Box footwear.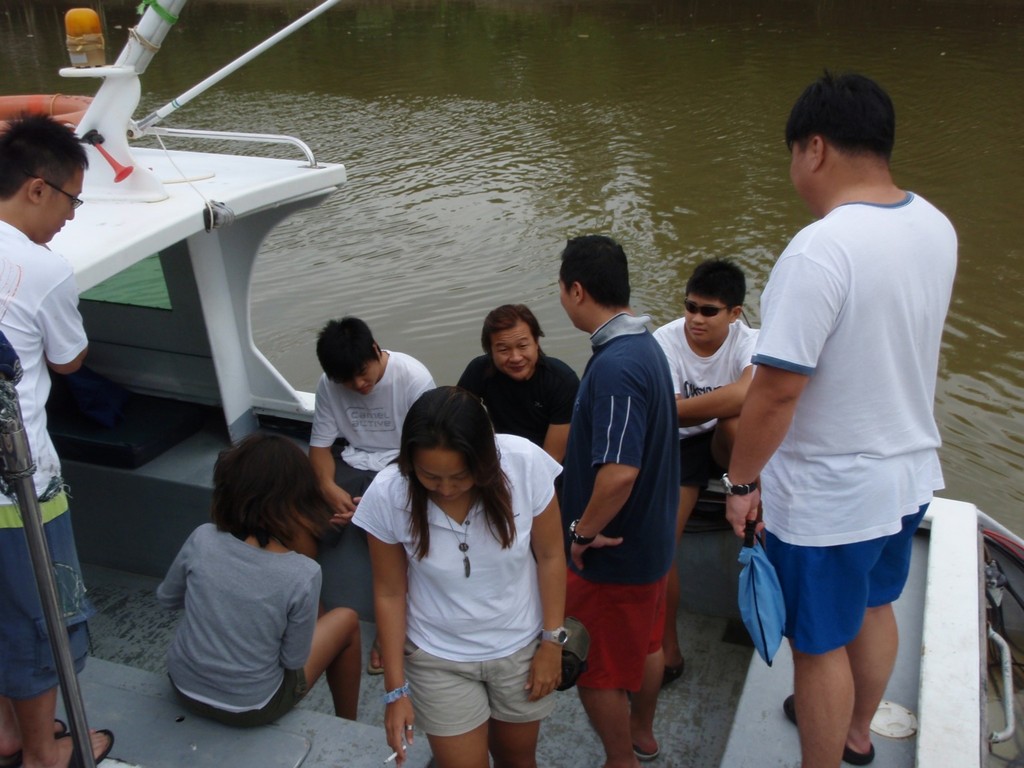
630/659/685/699.
